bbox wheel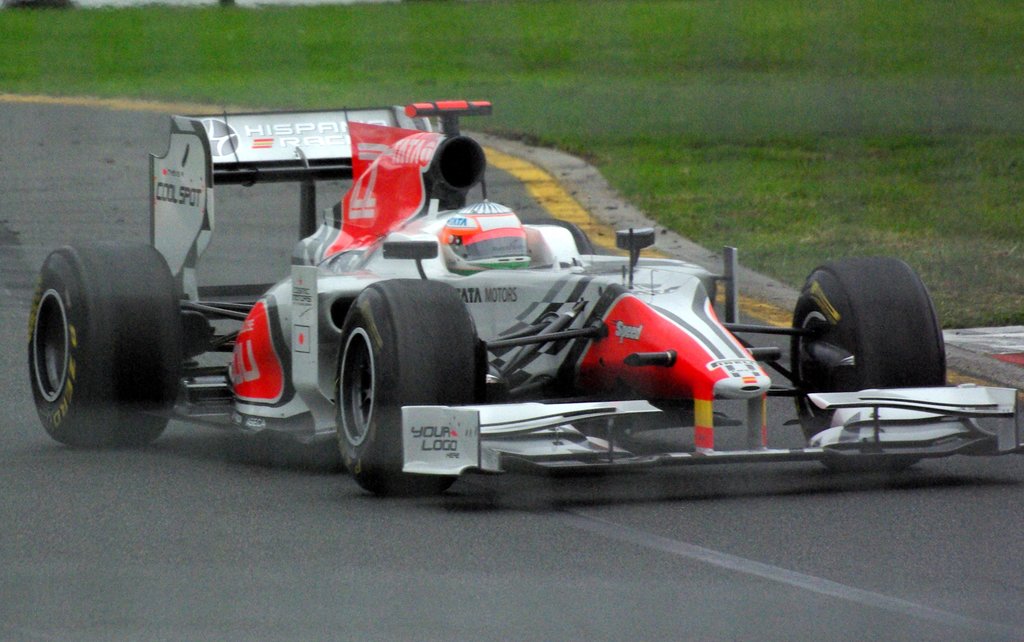
crop(10, 244, 160, 448)
